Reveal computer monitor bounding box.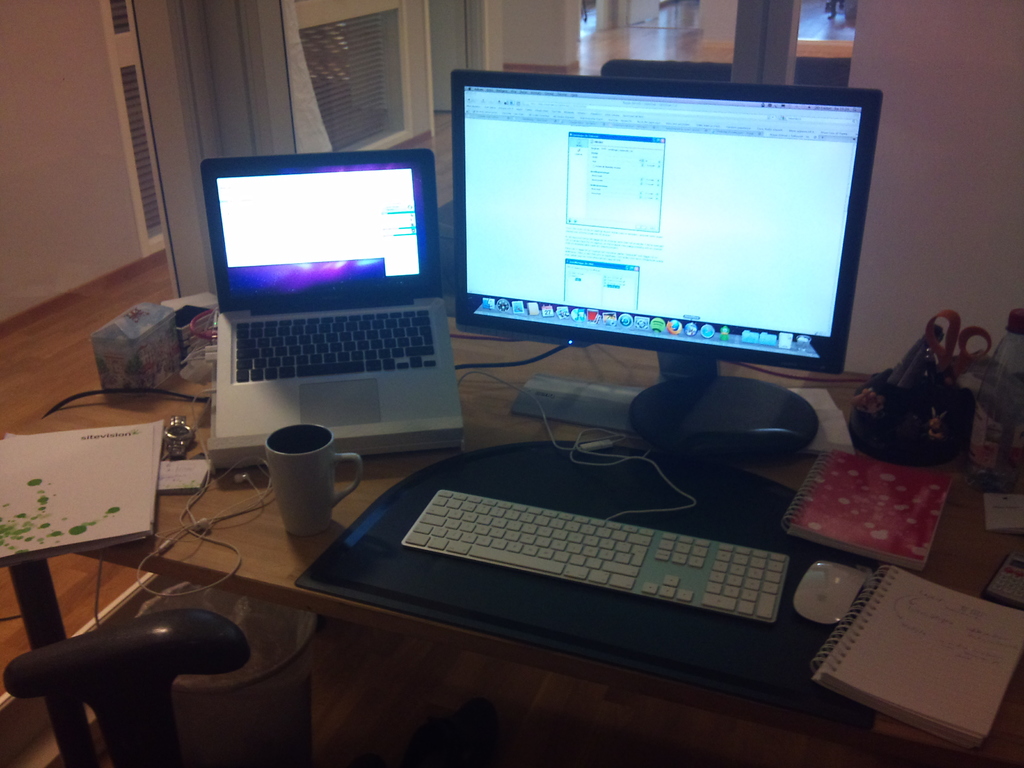
Revealed: bbox=(453, 72, 851, 430).
